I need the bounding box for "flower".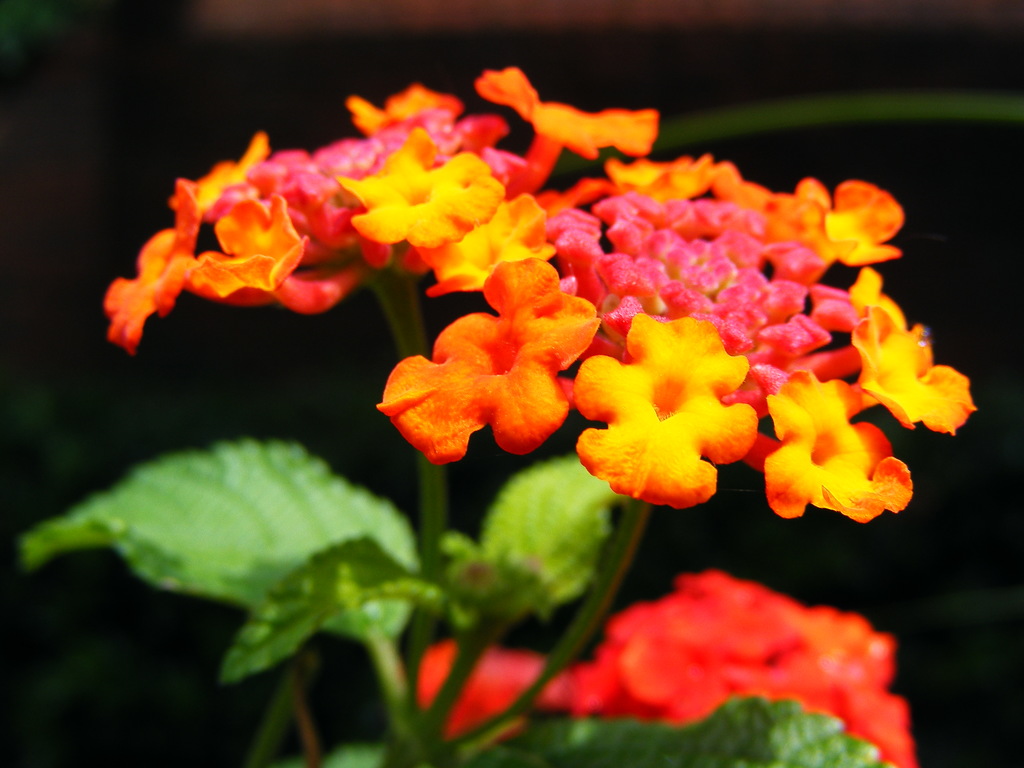
Here it is: x1=172, y1=130, x2=267, y2=221.
